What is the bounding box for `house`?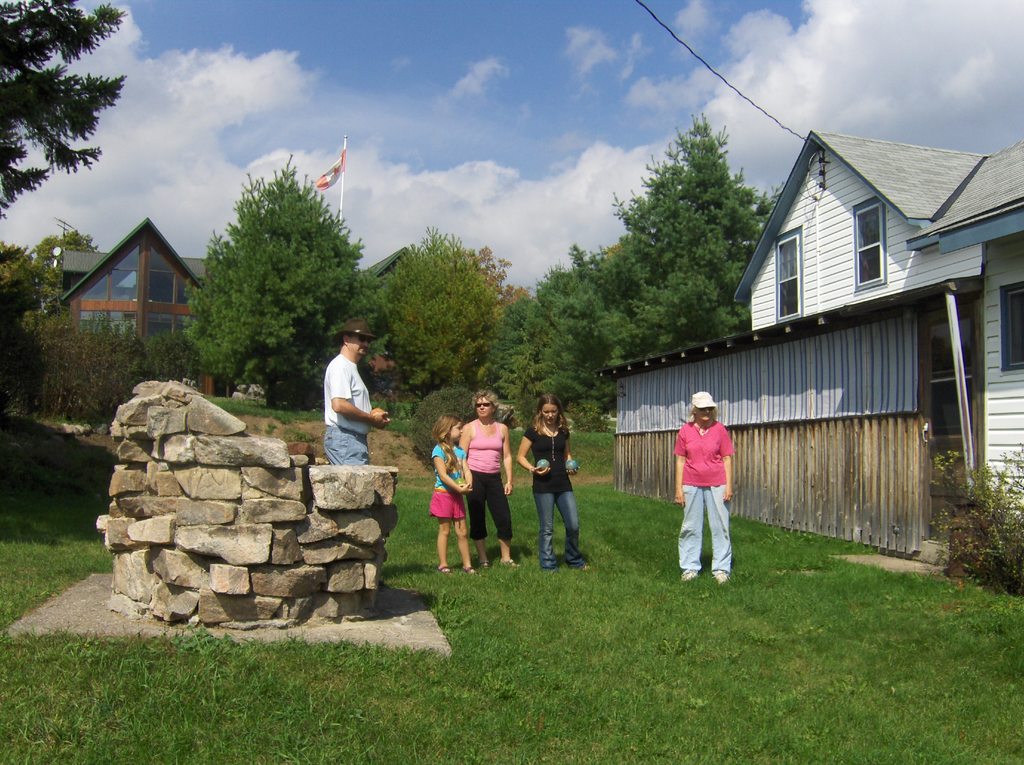
599/127/1023/576.
